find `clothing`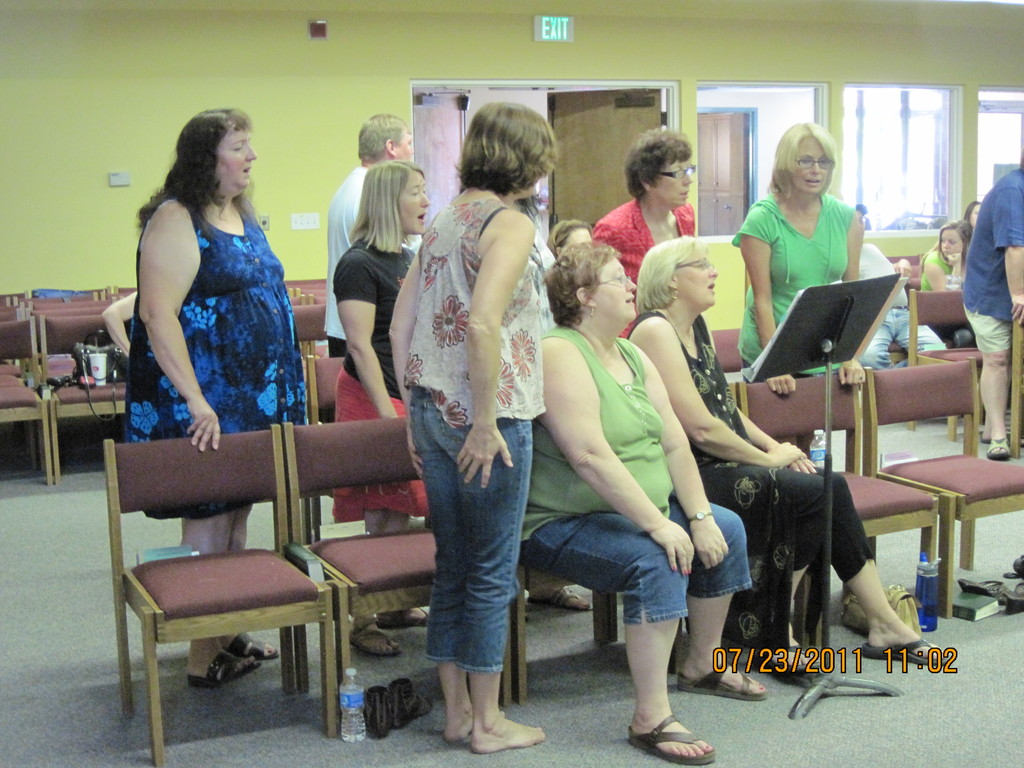
x1=731 y1=186 x2=854 y2=376
